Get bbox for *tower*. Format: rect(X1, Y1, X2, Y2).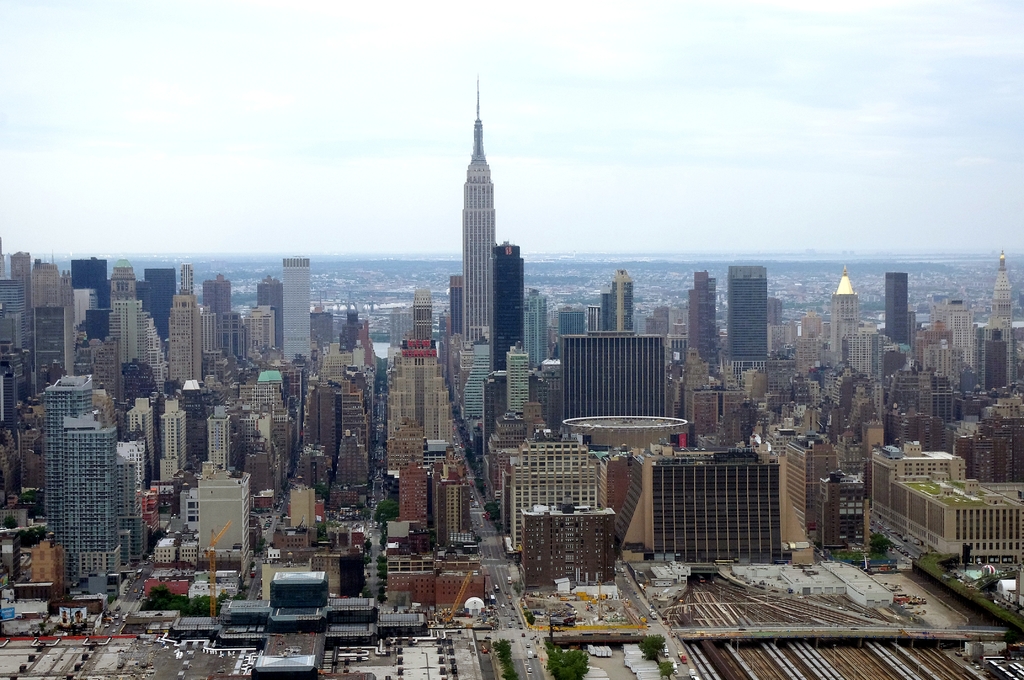
rect(611, 269, 637, 332).
